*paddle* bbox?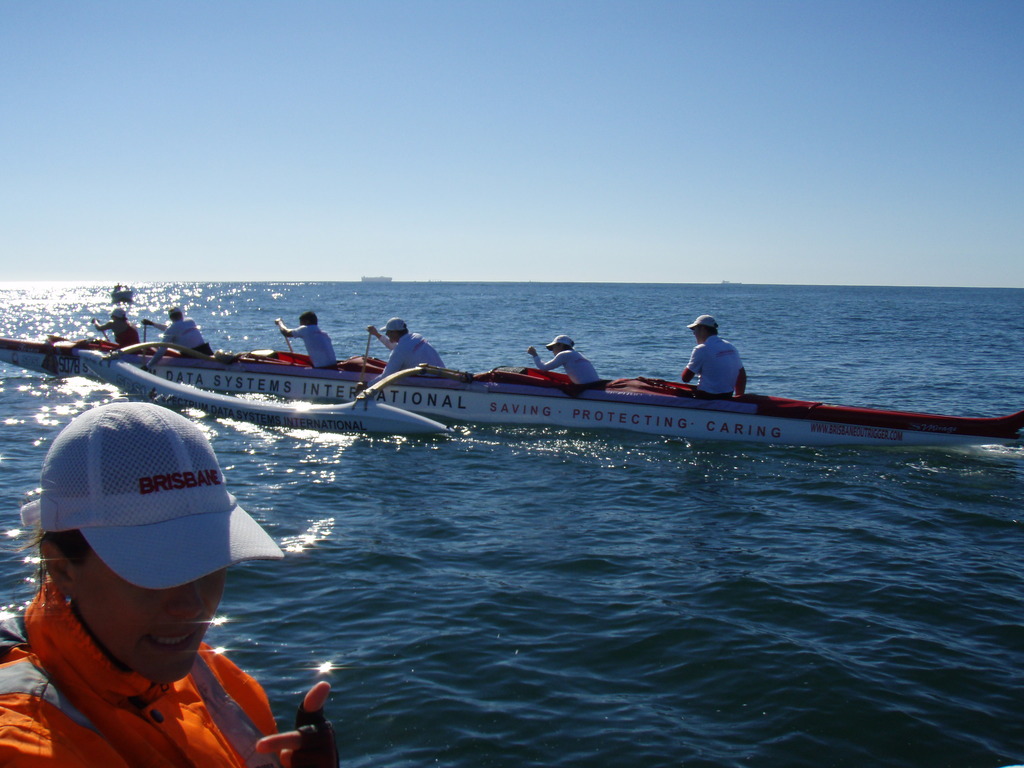
bbox(534, 348, 556, 381)
